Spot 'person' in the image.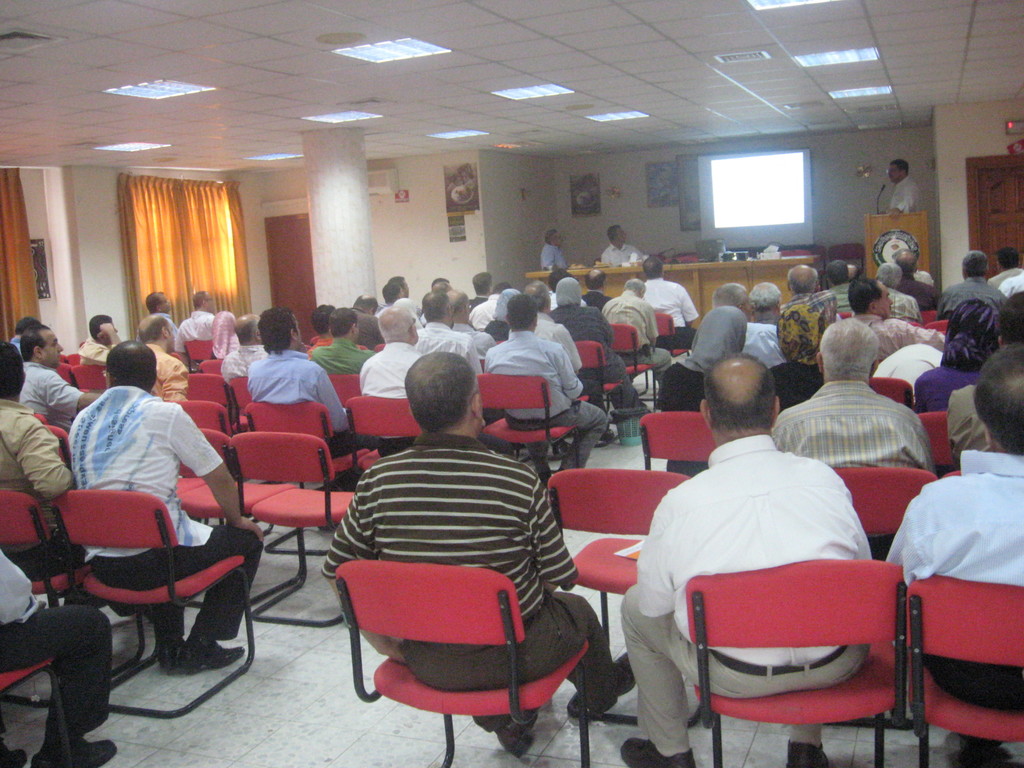
'person' found at select_region(764, 315, 938, 477).
